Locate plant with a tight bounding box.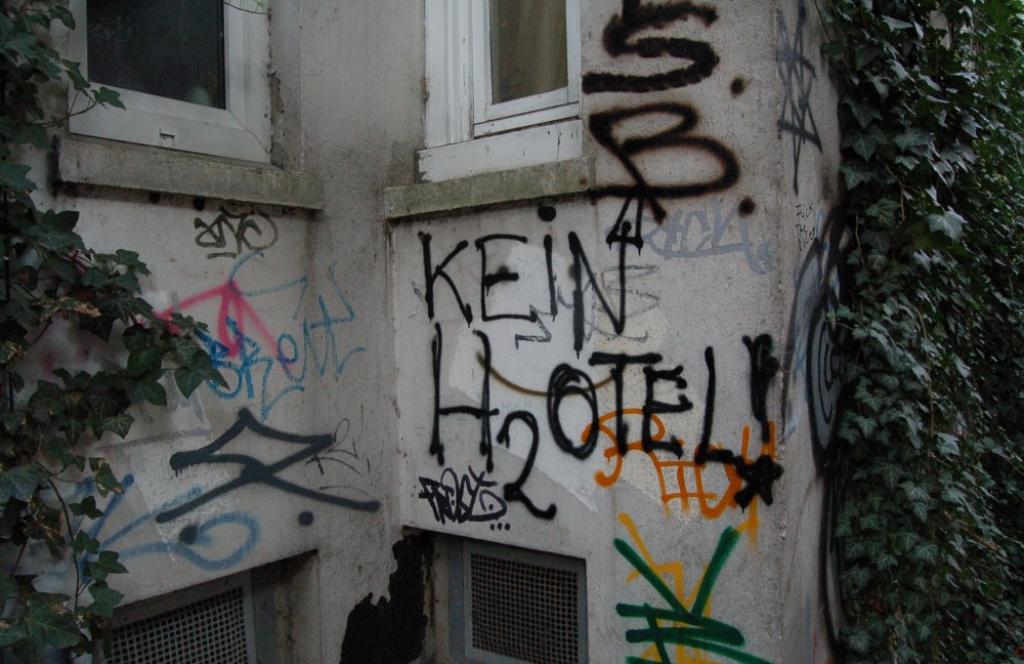
detection(830, 0, 1023, 663).
